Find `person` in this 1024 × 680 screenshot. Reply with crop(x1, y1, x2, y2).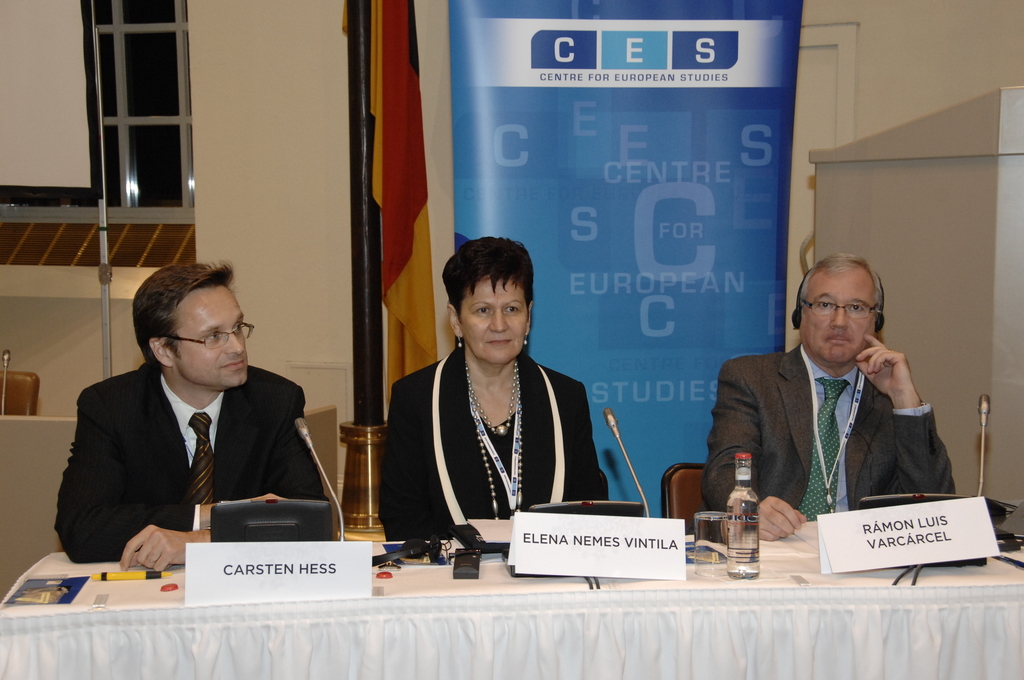
crop(53, 260, 334, 570).
